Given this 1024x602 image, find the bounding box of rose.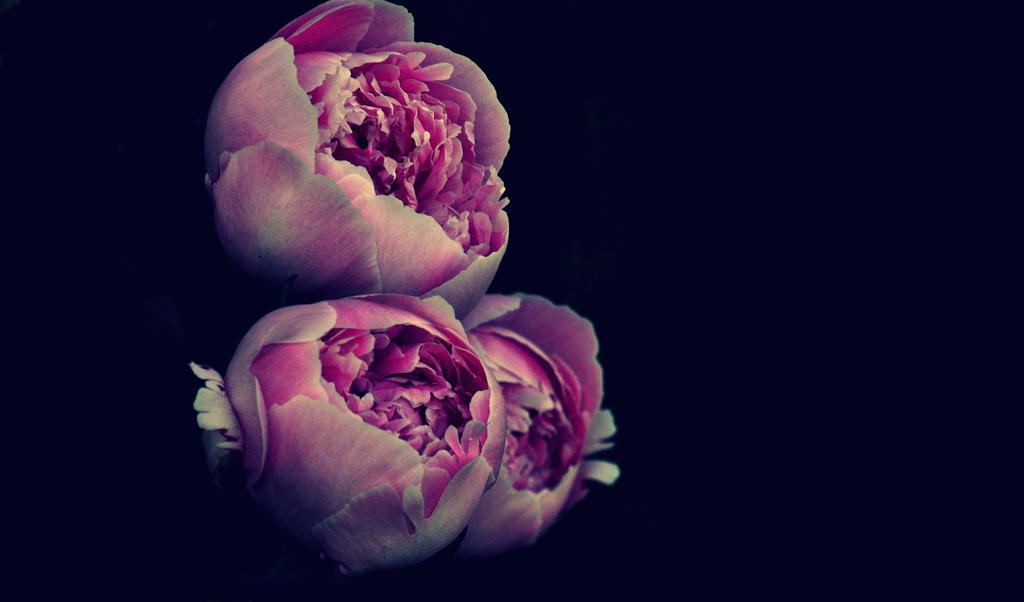
box=[193, 290, 506, 582].
